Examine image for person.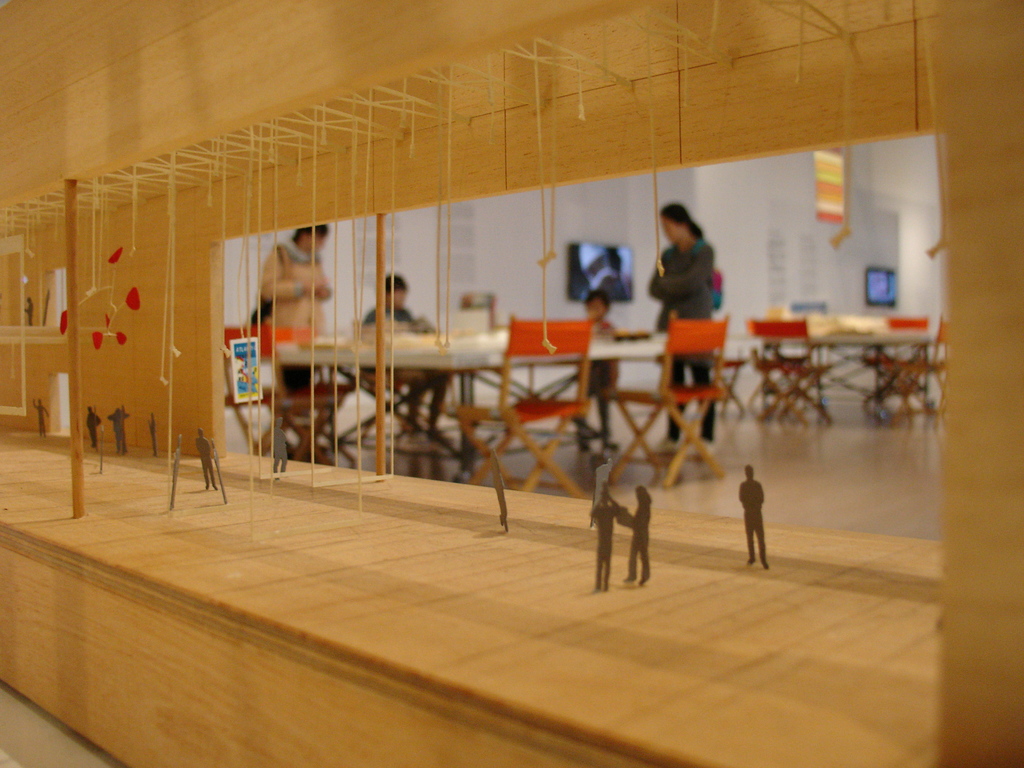
Examination result: (570, 289, 627, 458).
